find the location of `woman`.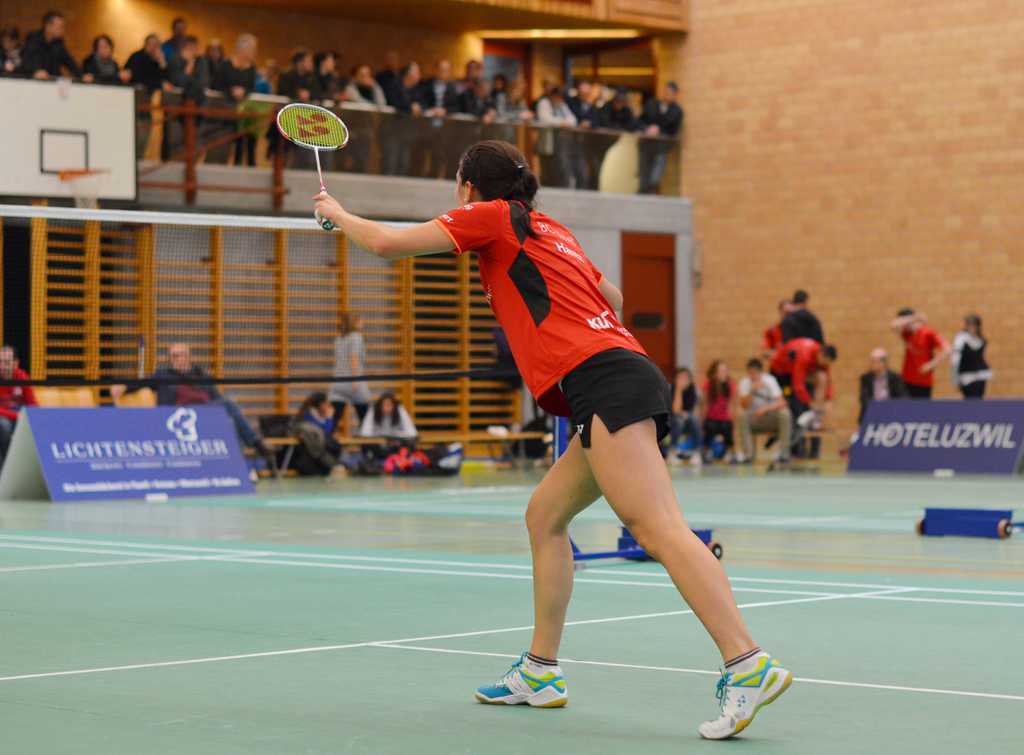
Location: 324, 307, 375, 441.
